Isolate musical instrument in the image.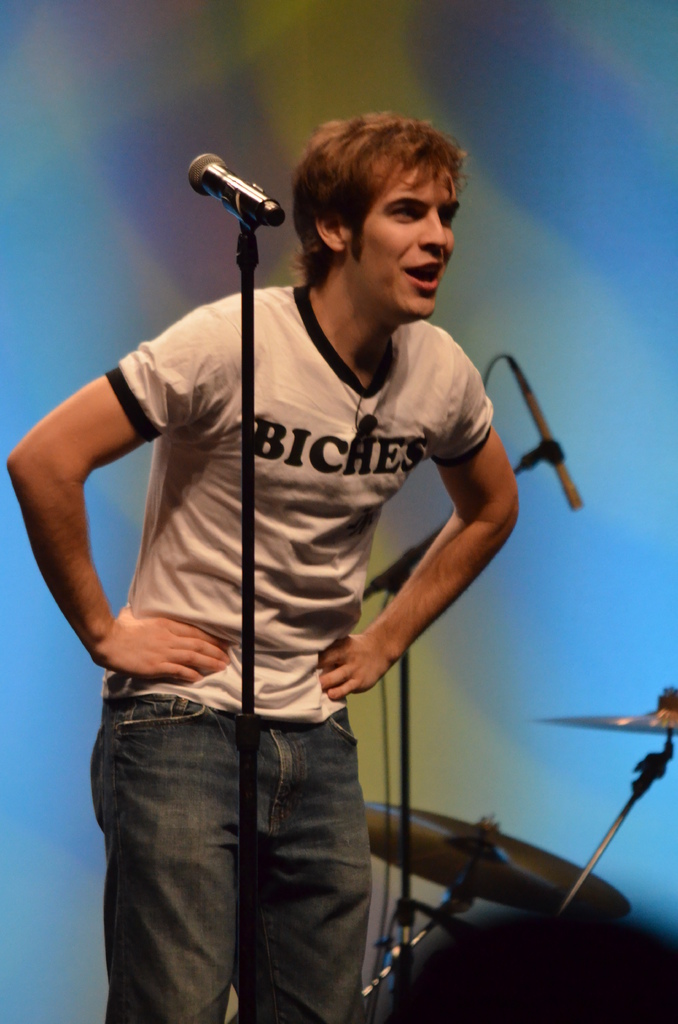
Isolated region: x1=539, y1=680, x2=677, y2=739.
